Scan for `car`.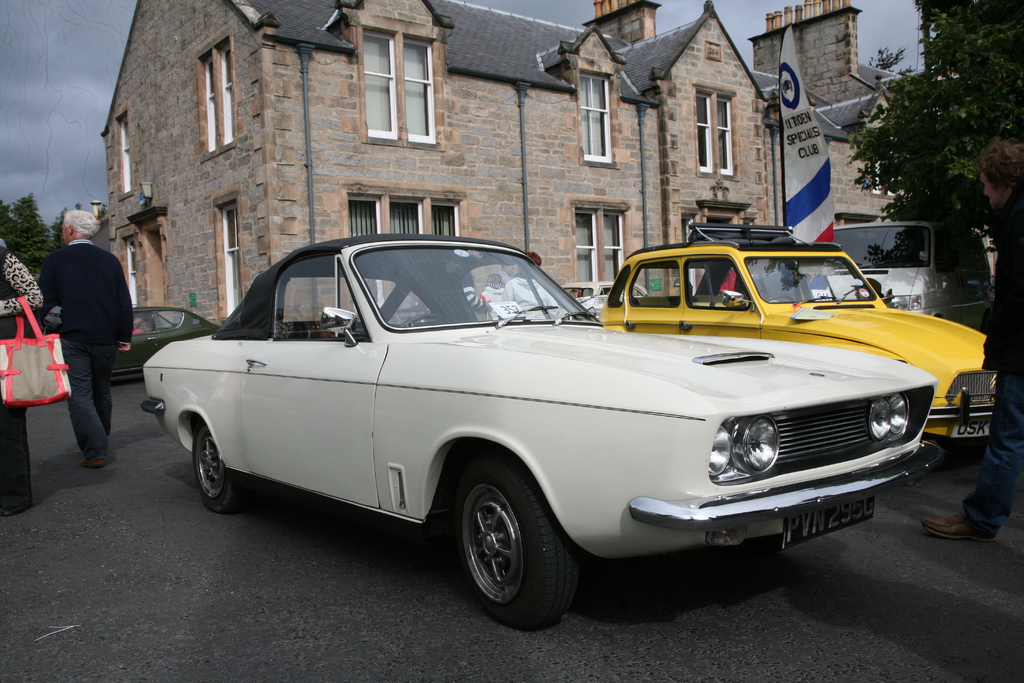
Scan result: bbox=(118, 226, 968, 631).
